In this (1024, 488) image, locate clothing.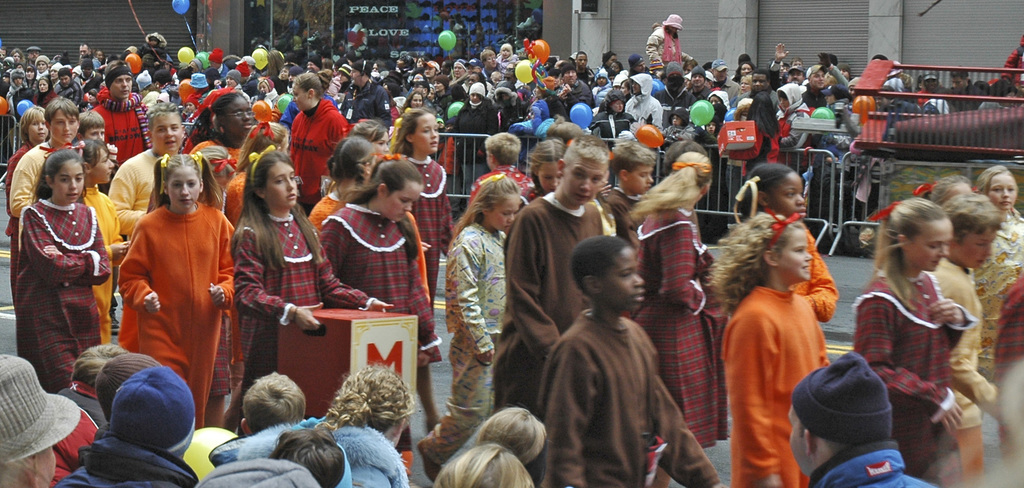
Bounding box: rect(924, 274, 1011, 487).
